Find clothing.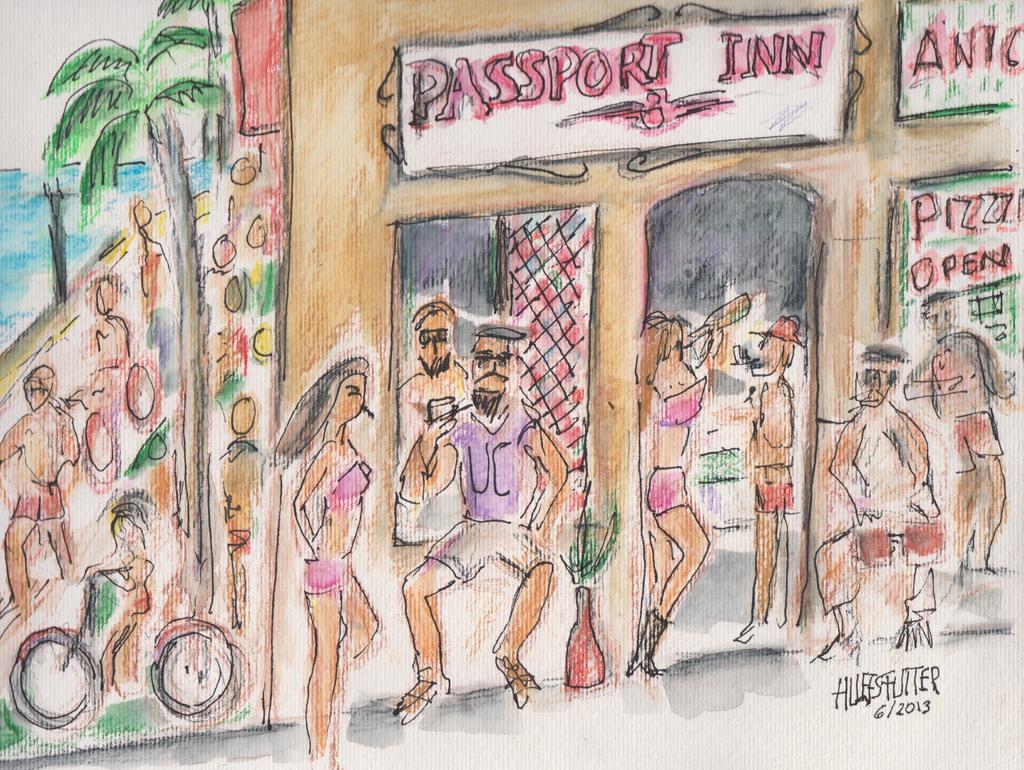
{"left": 650, "top": 378, "right": 706, "bottom": 518}.
